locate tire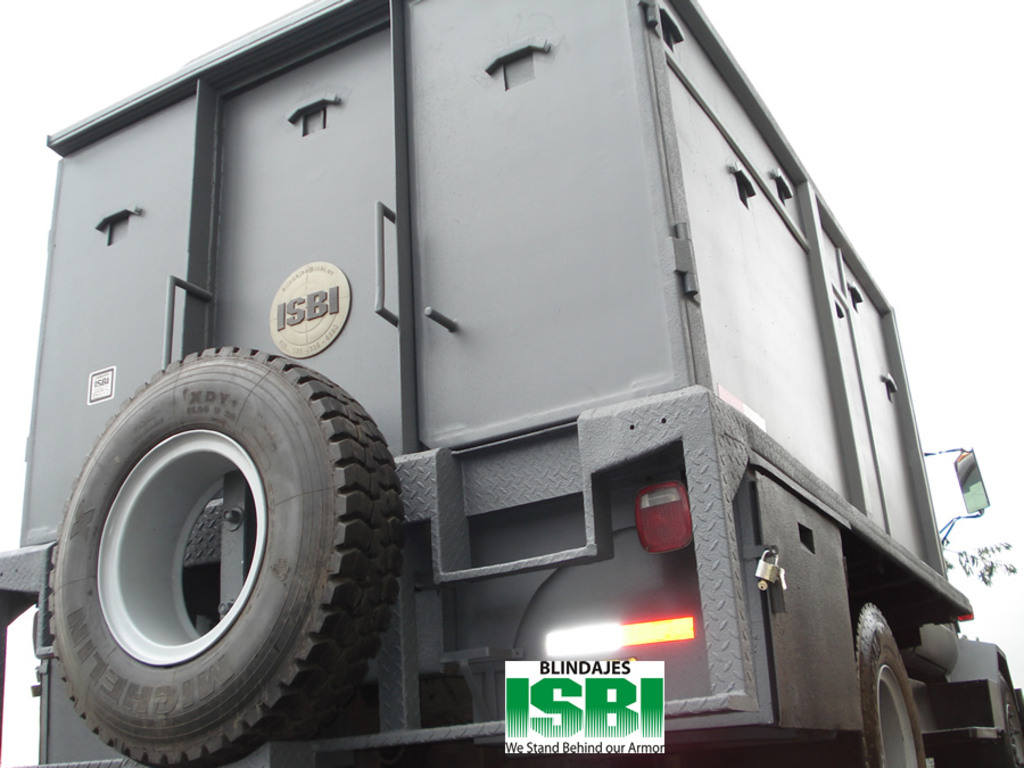
<region>46, 340, 404, 767</region>
